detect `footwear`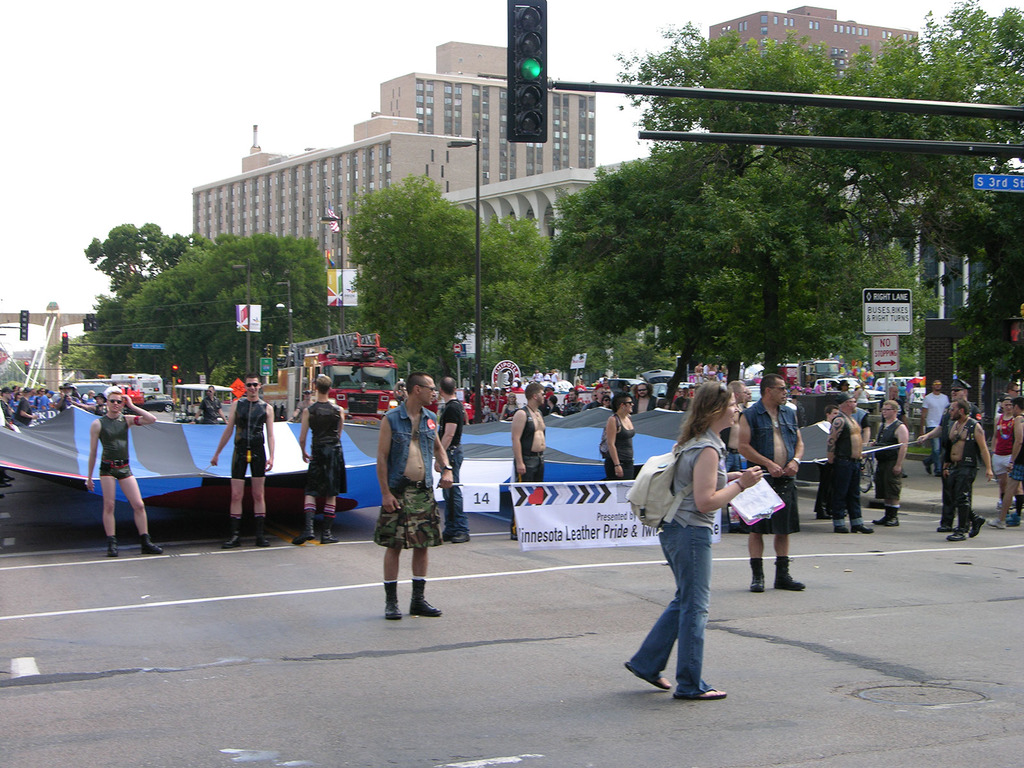
[984,513,1004,526]
